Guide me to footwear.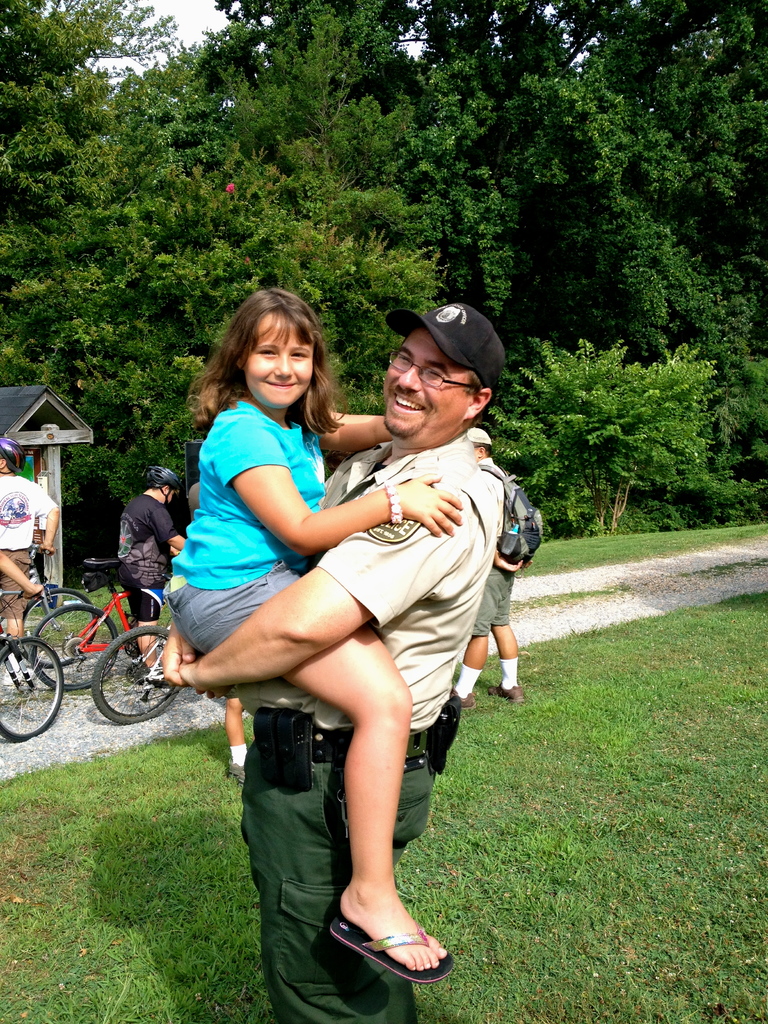
Guidance: 446 685 481 715.
